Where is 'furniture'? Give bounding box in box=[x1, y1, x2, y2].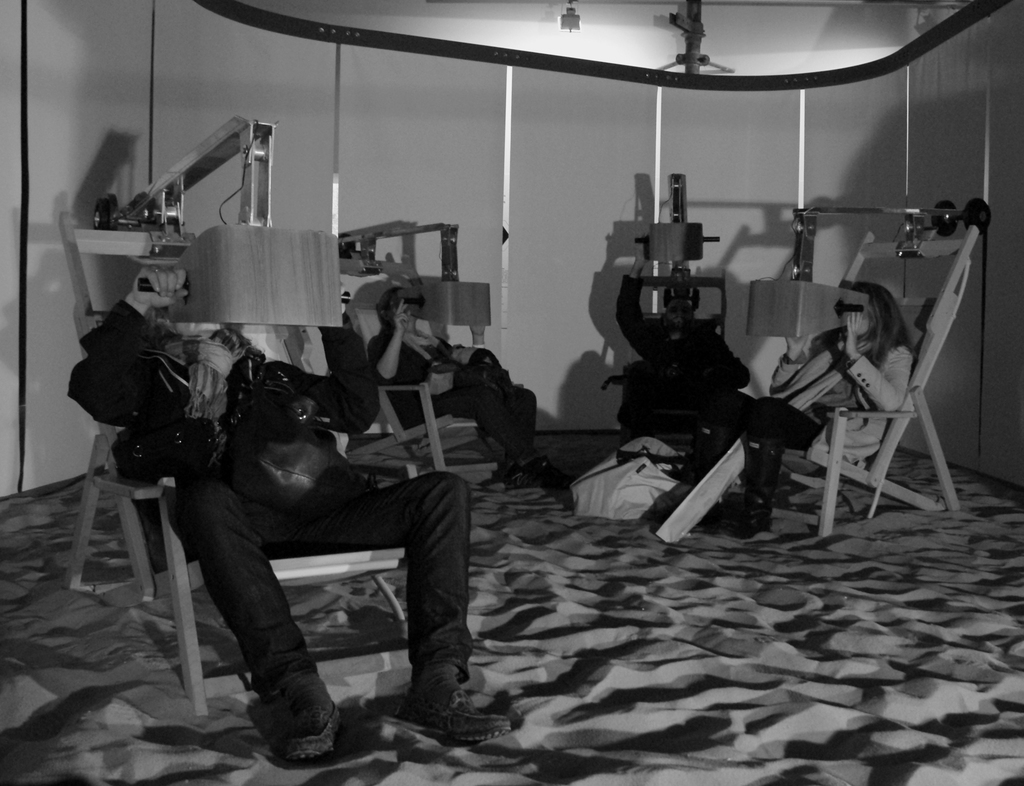
box=[57, 208, 417, 719].
